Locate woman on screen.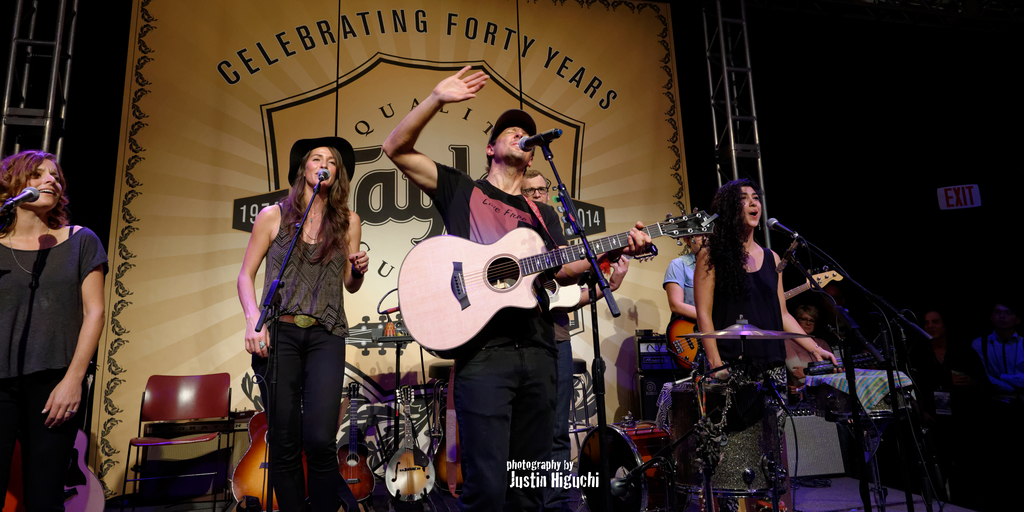
On screen at rect(781, 300, 838, 368).
